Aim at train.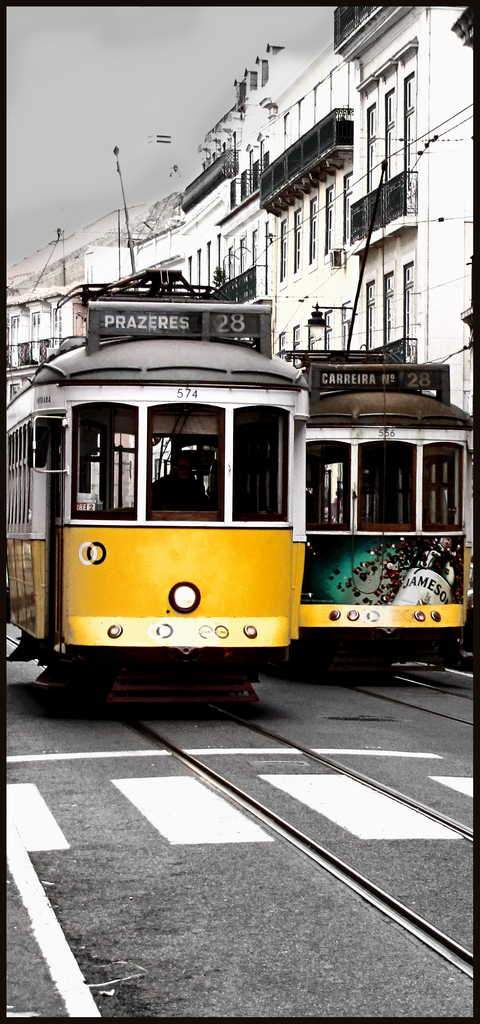
Aimed at <bbox>278, 141, 479, 676</bbox>.
